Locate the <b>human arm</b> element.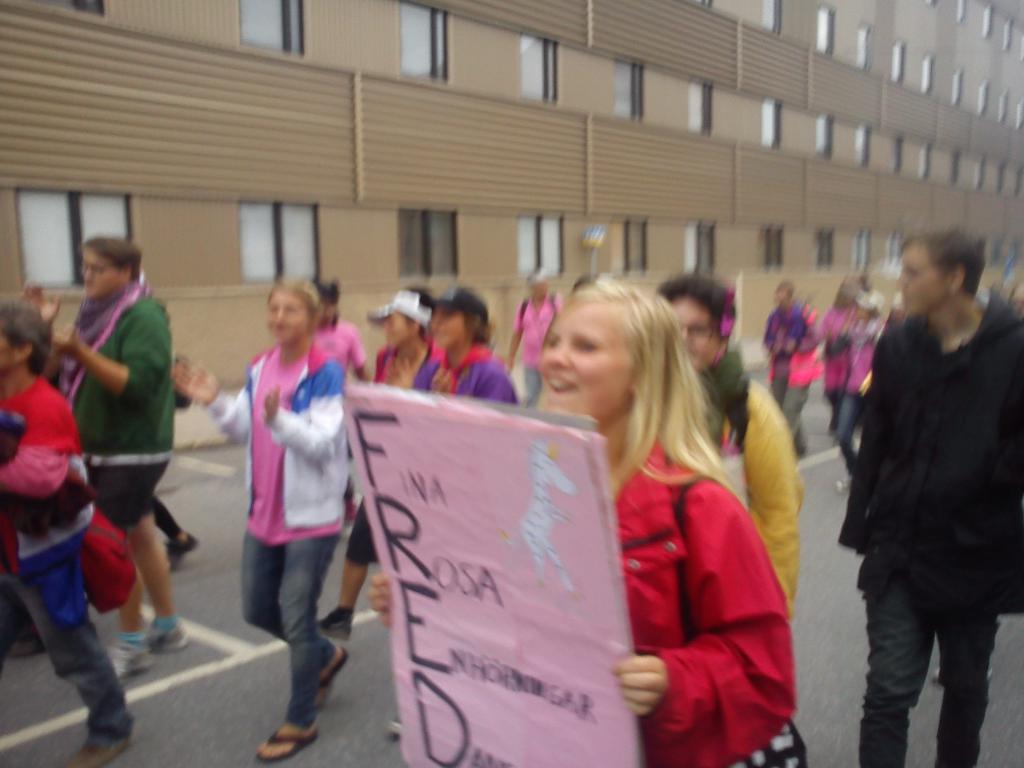
Element bbox: <box>249,360,348,470</box>.
